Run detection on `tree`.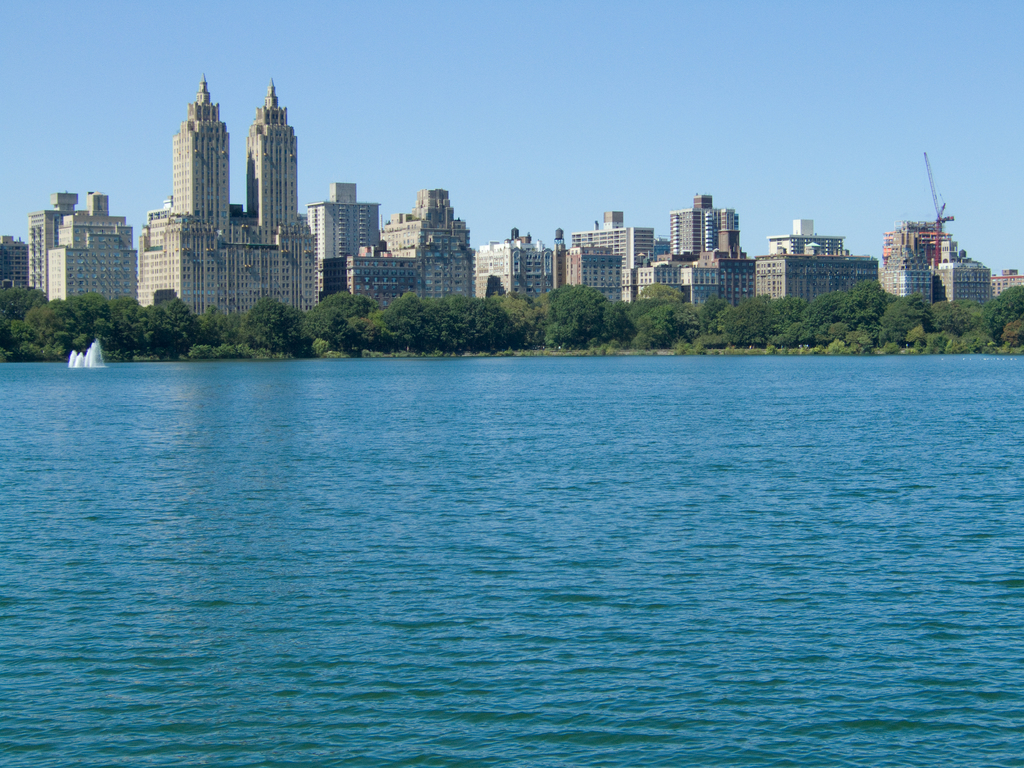
Result: 703,297,788,340.
